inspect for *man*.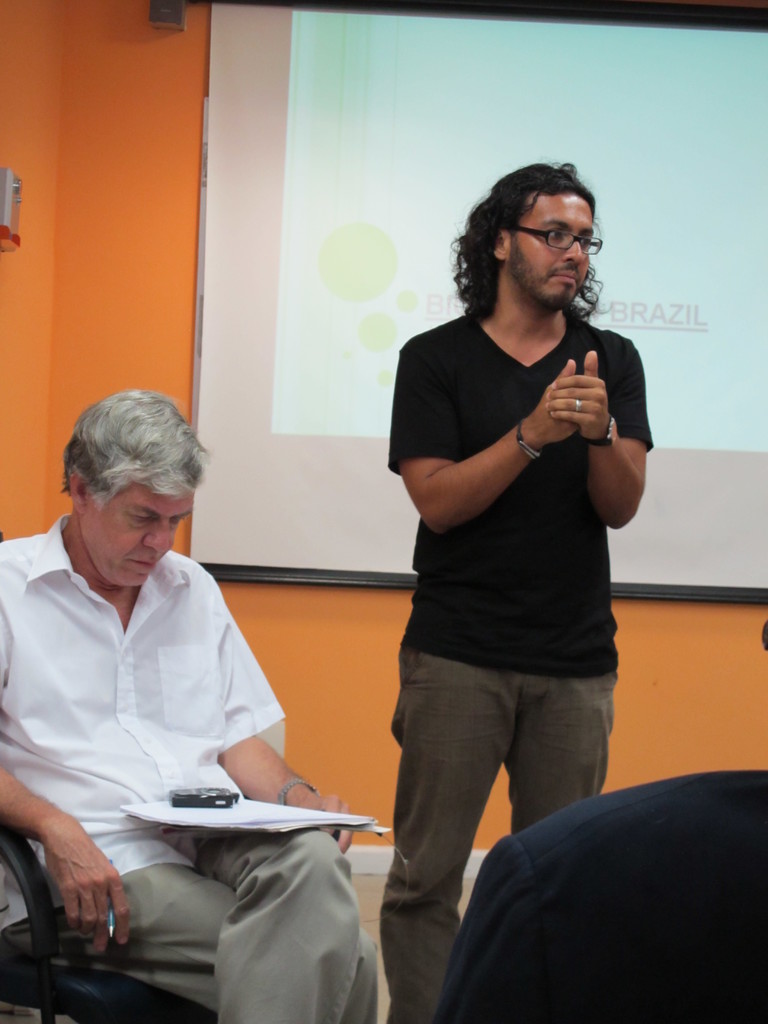
Inspection: detection(380, 161, 653, 1023).
